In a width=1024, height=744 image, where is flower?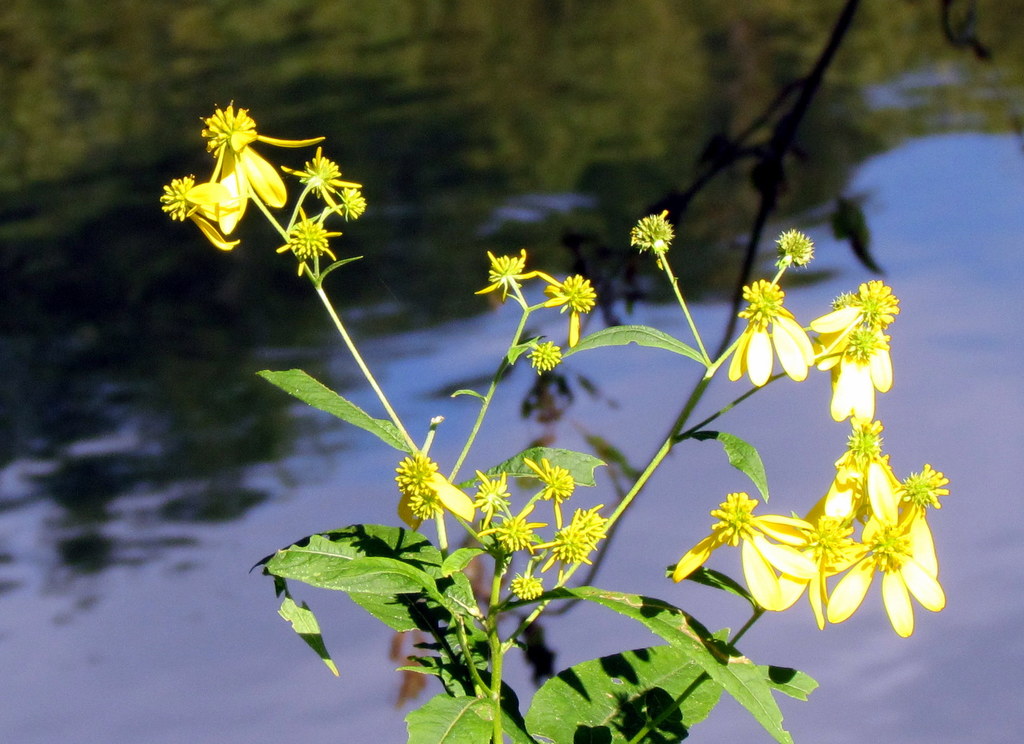
<box>672,490,814,606</box>.
